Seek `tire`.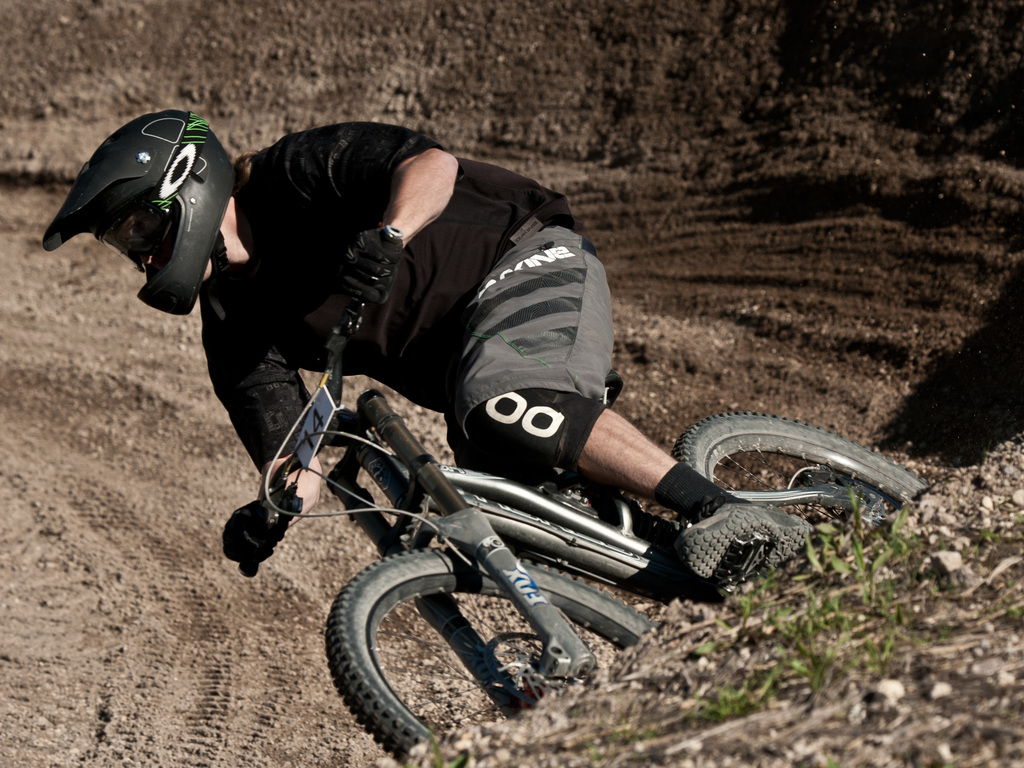
<box>327,550,660,767</box>.
